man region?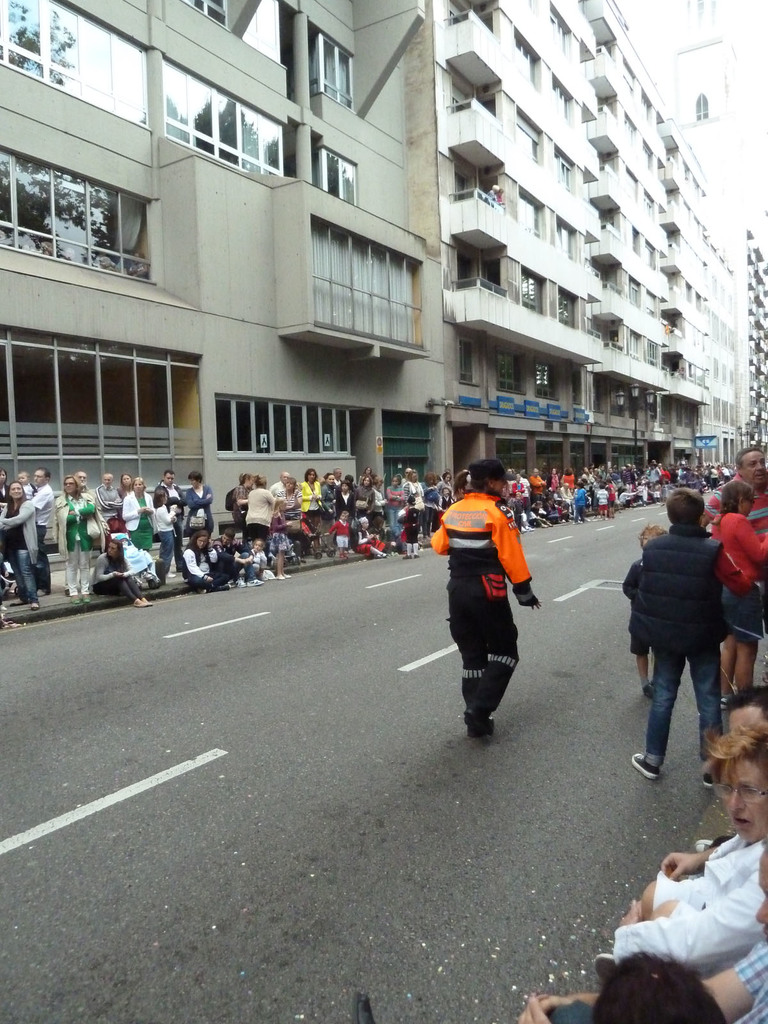
box(95, 477, 124, 533)
